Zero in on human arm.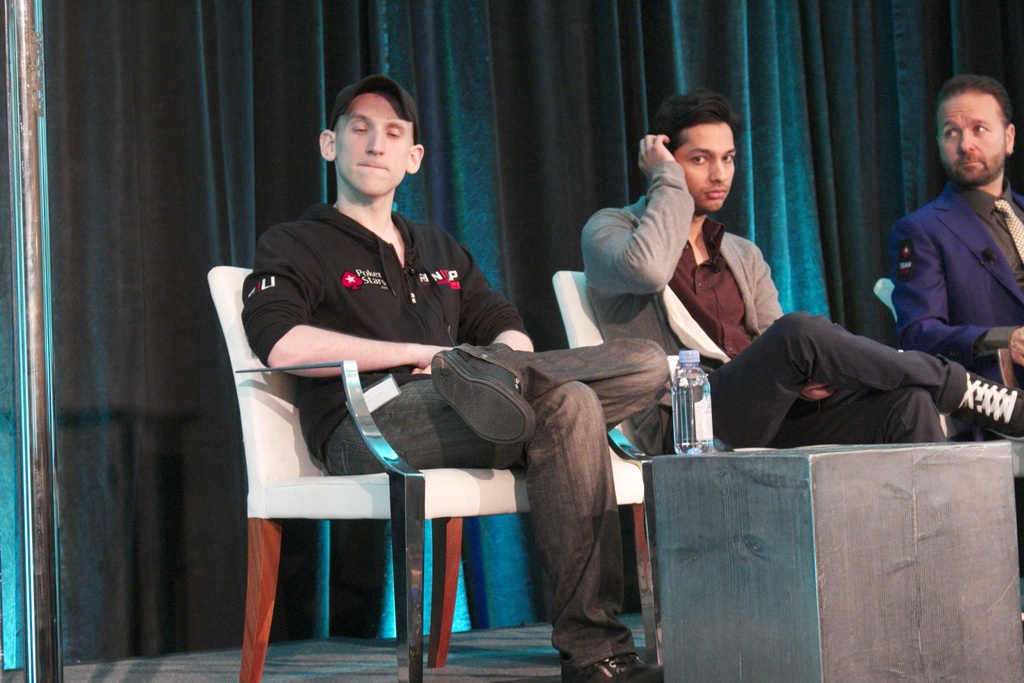
Zeroed in: 581:127:696:295.
